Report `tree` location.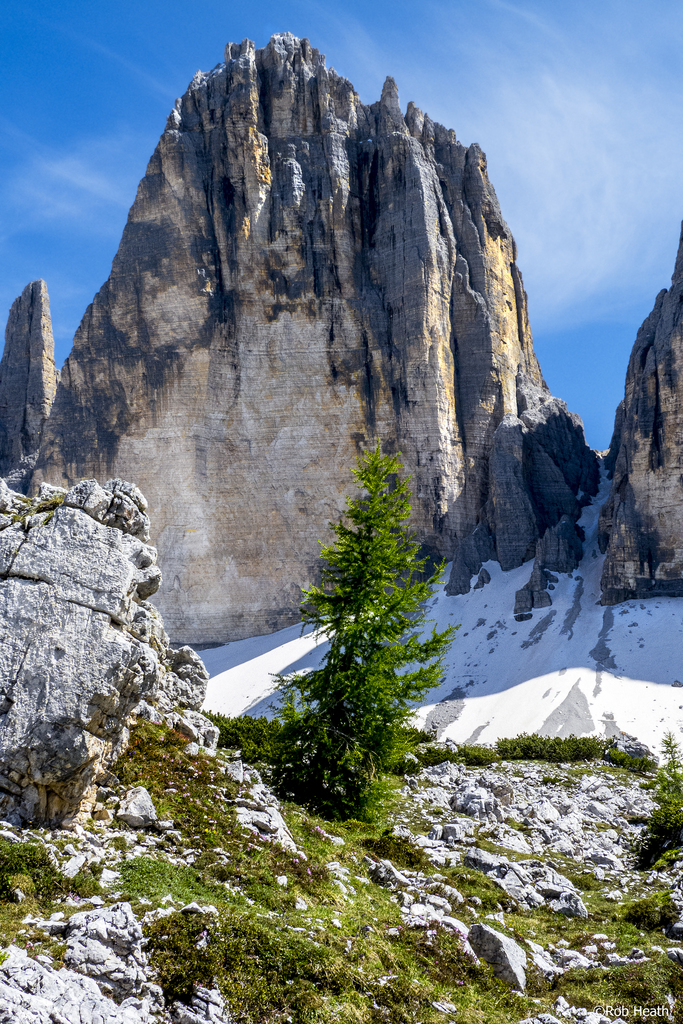
Report: x1=261, y1=430, x2=455, y2=832.
